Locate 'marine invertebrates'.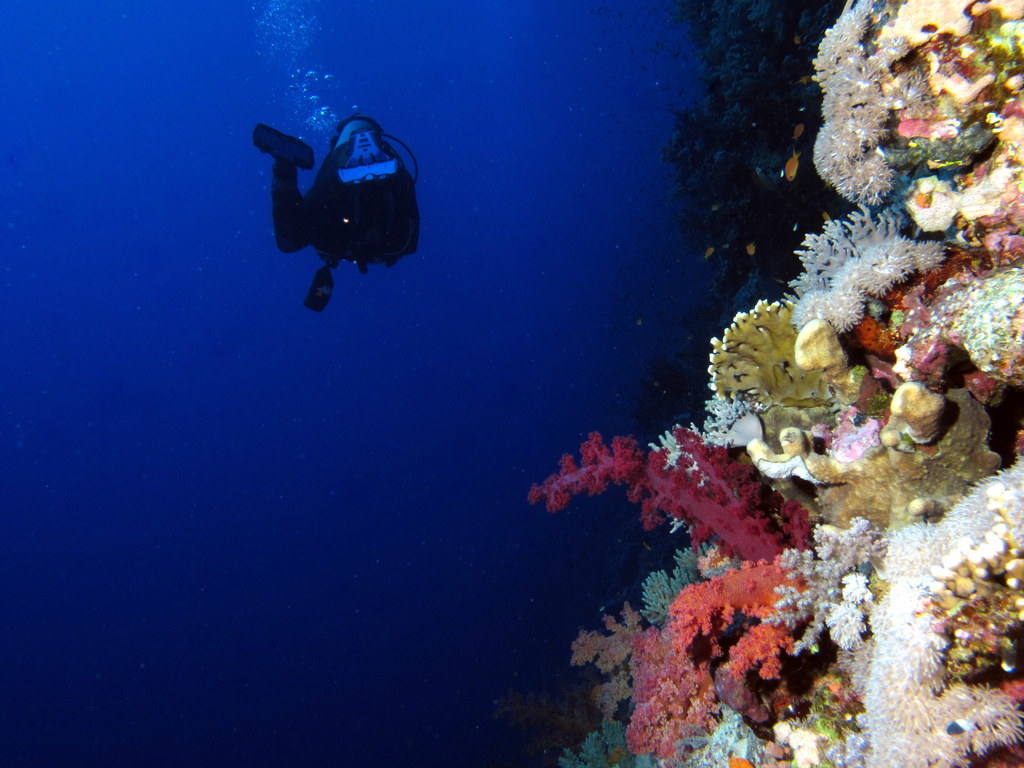
Bounding box: rect(795, 0, 913, 218).
